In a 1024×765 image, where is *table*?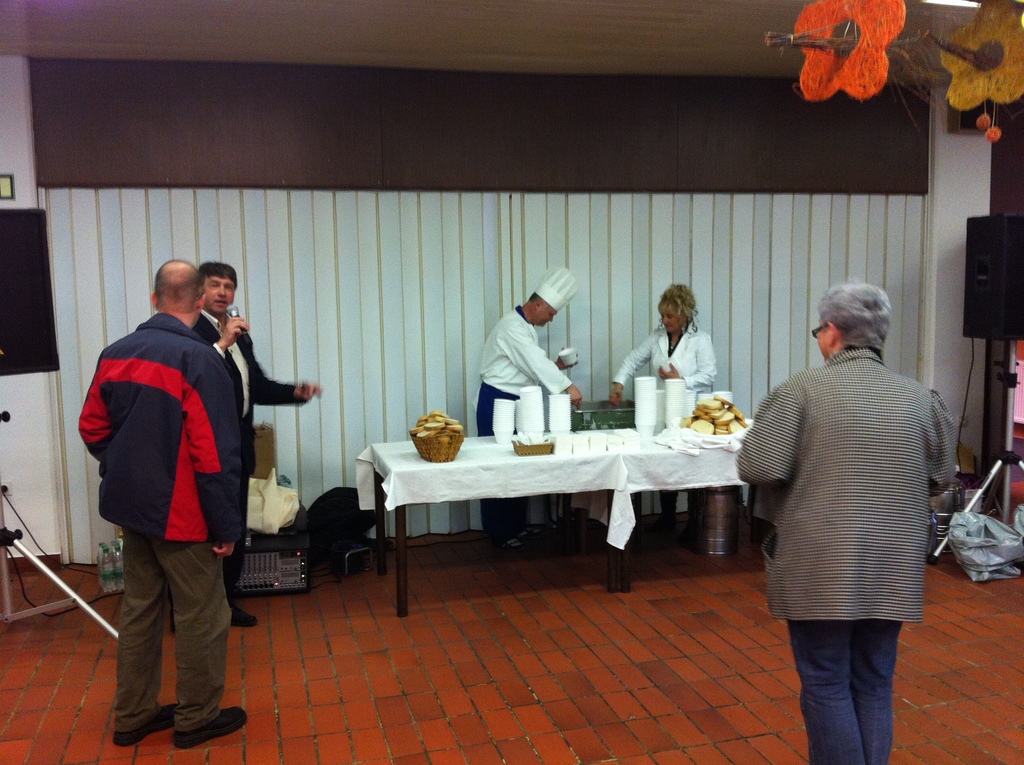
[355, 412, 765, 601].
